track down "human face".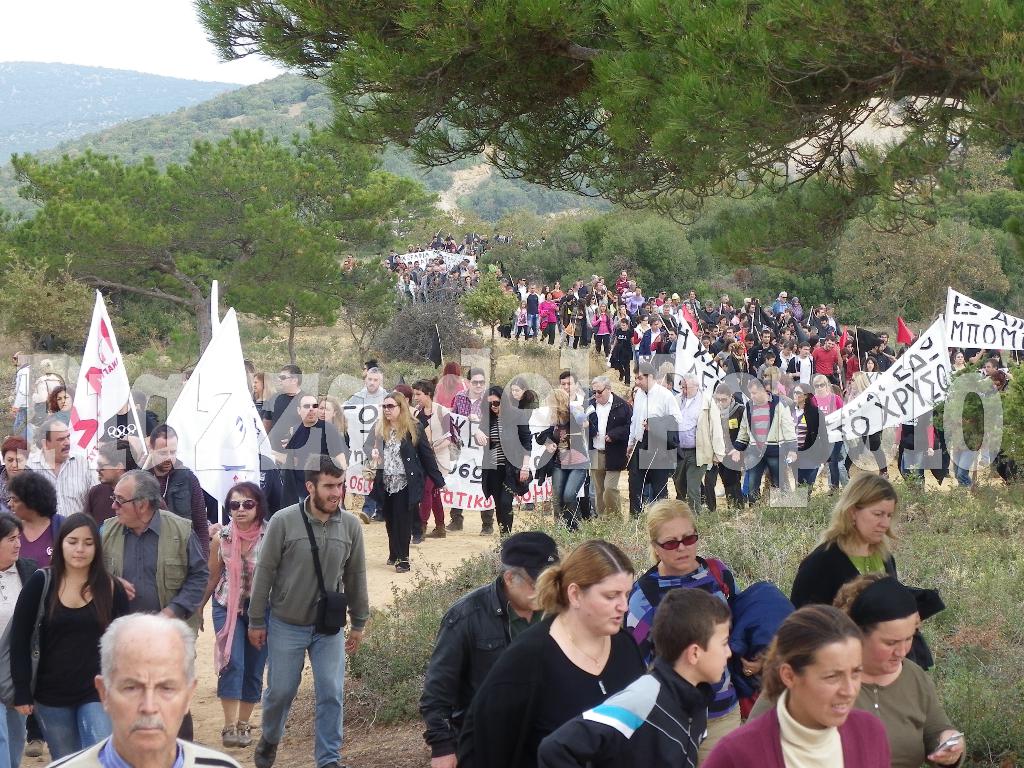
Tracked to box(580, 574, 636, 635).
